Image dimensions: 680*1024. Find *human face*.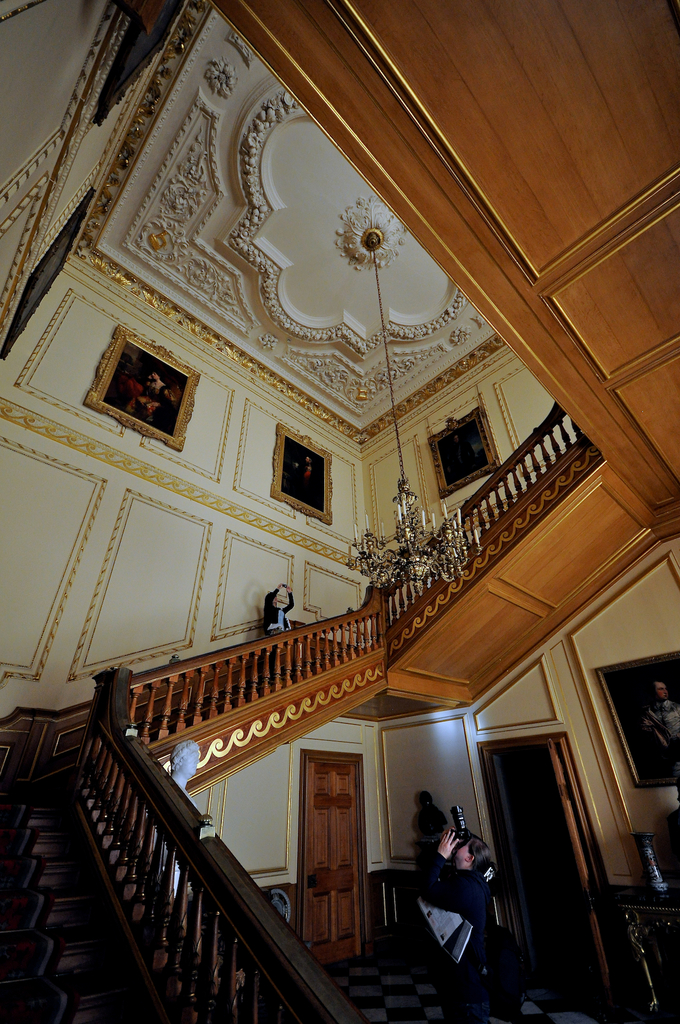
[655,683,667,699].
